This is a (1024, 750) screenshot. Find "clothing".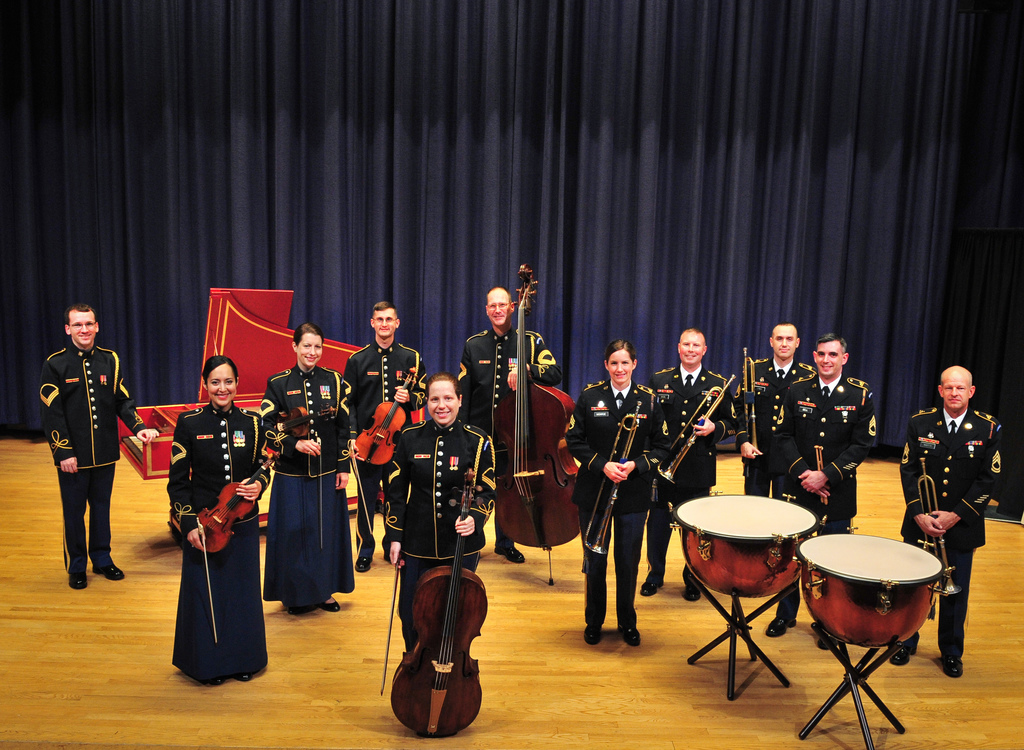
Bounding box: pyautogui.locateOnScreen(342, 338, 424, 557).
